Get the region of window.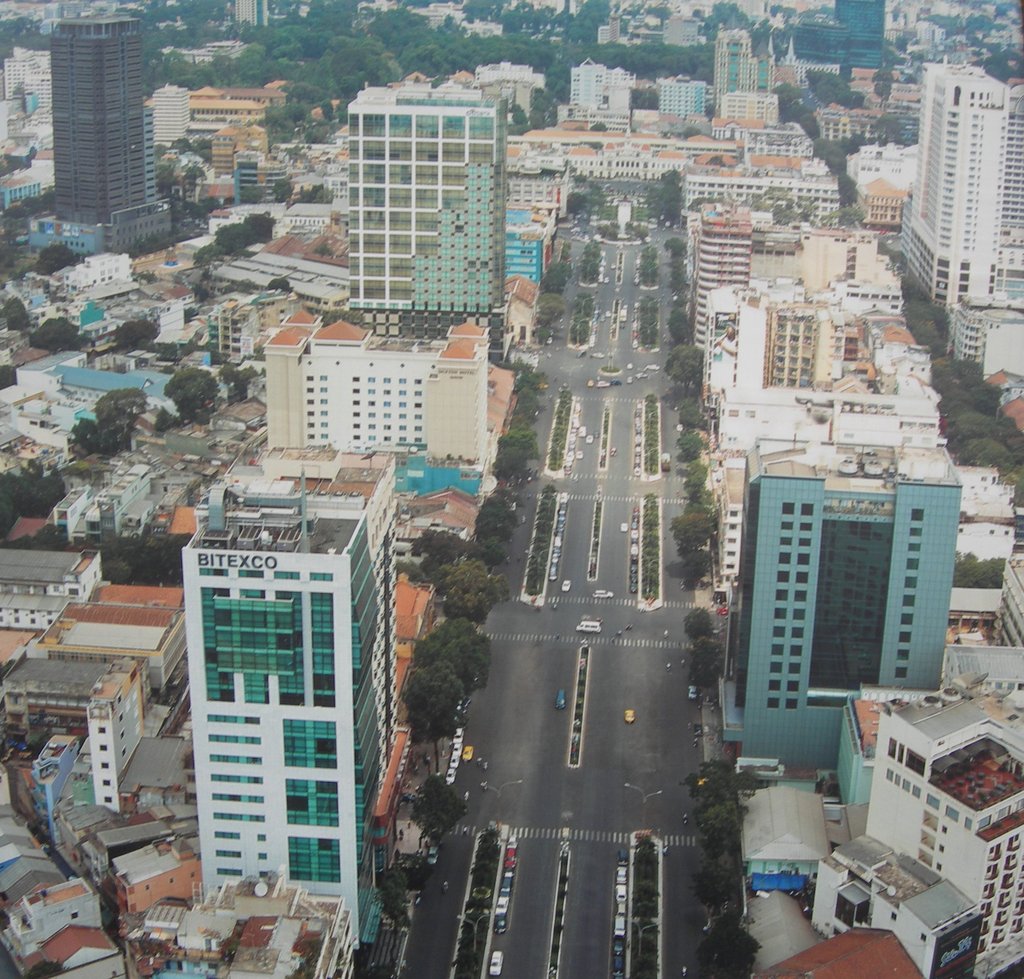
select_region(913, 509, 925, 525).
